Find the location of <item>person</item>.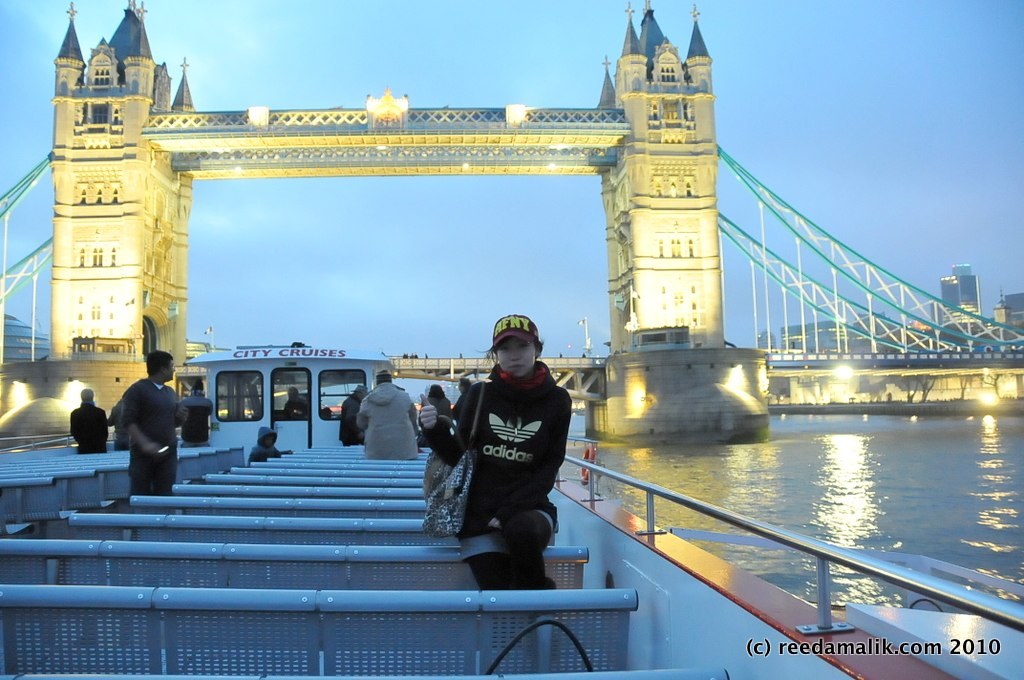
Location: (114, 348, 181, 496).
